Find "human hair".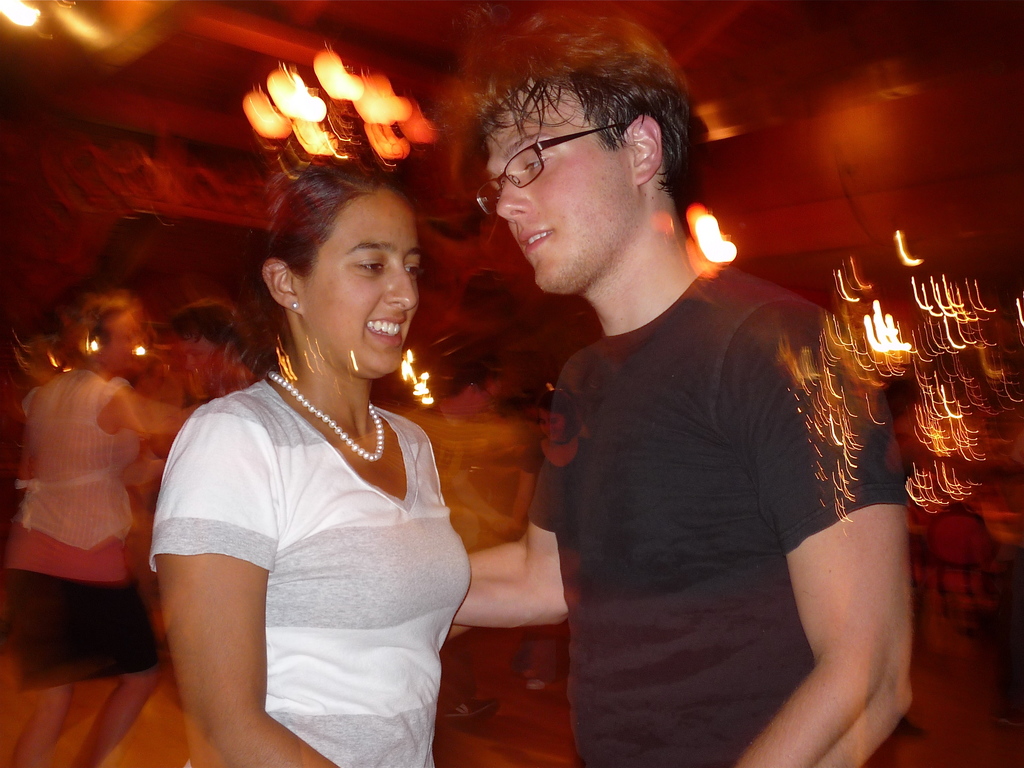
l=454, t=31, r=699, b=235.
